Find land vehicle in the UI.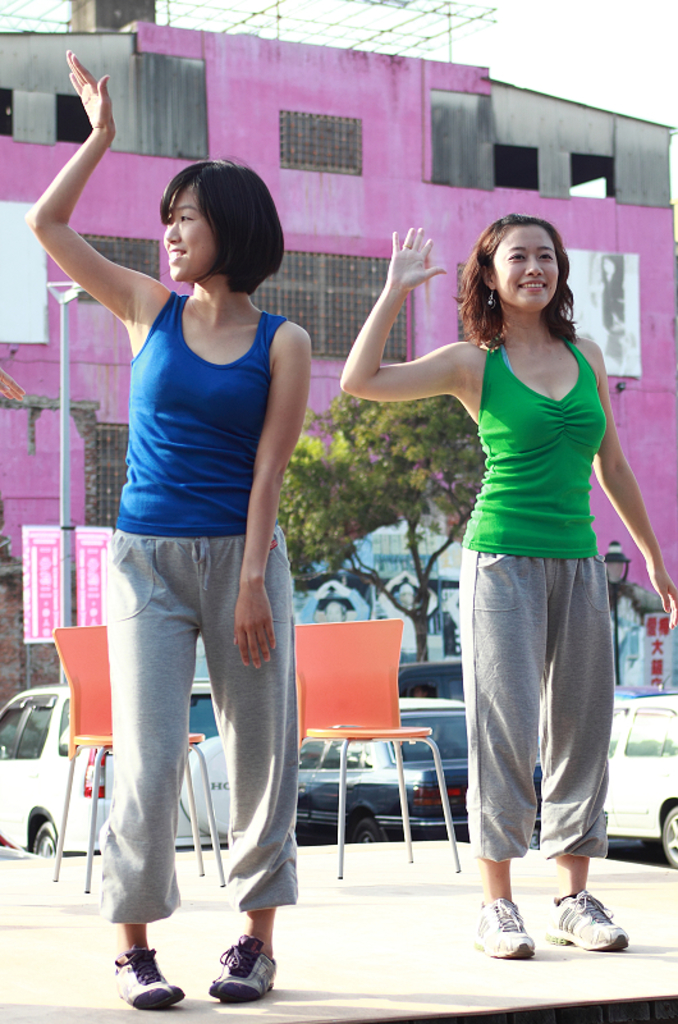
UI element at (298,699,559,854).
